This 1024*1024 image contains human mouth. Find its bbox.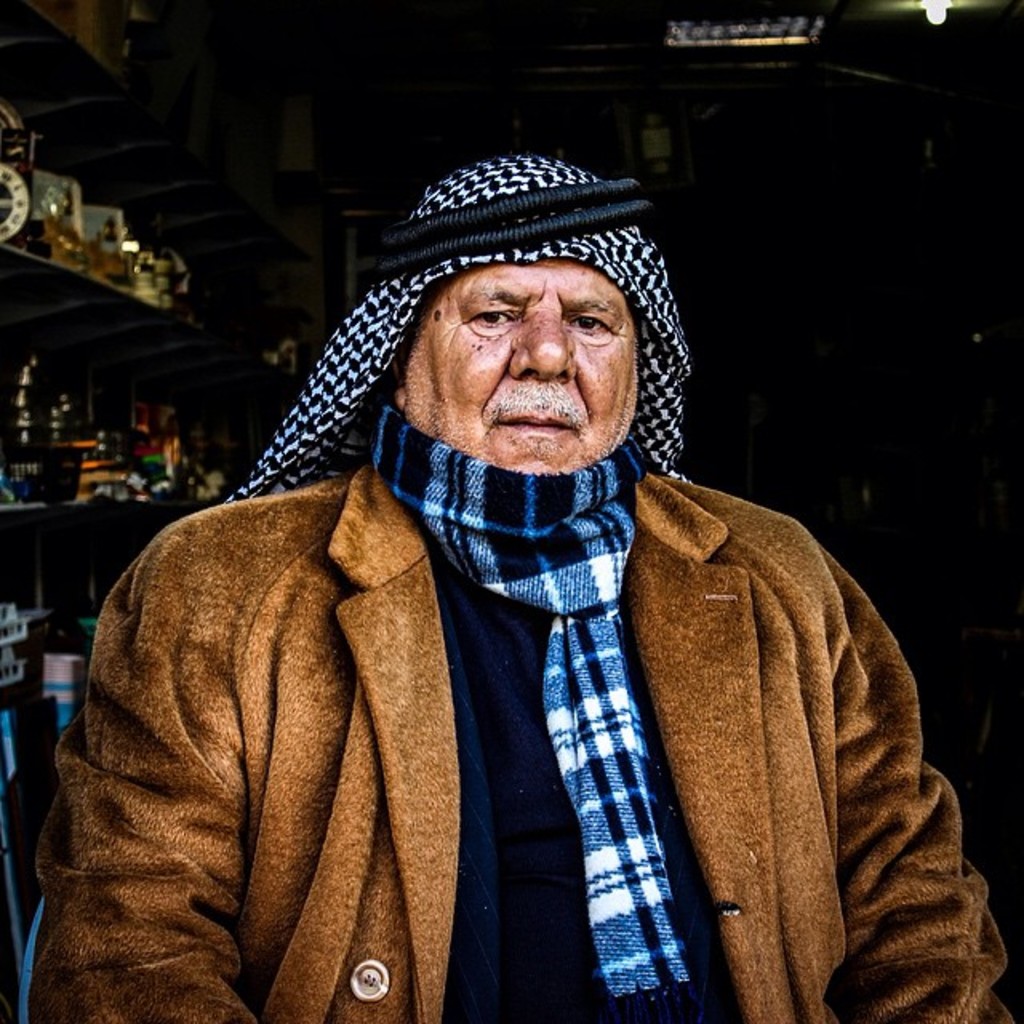
rect(493, 408, 573, 438).
